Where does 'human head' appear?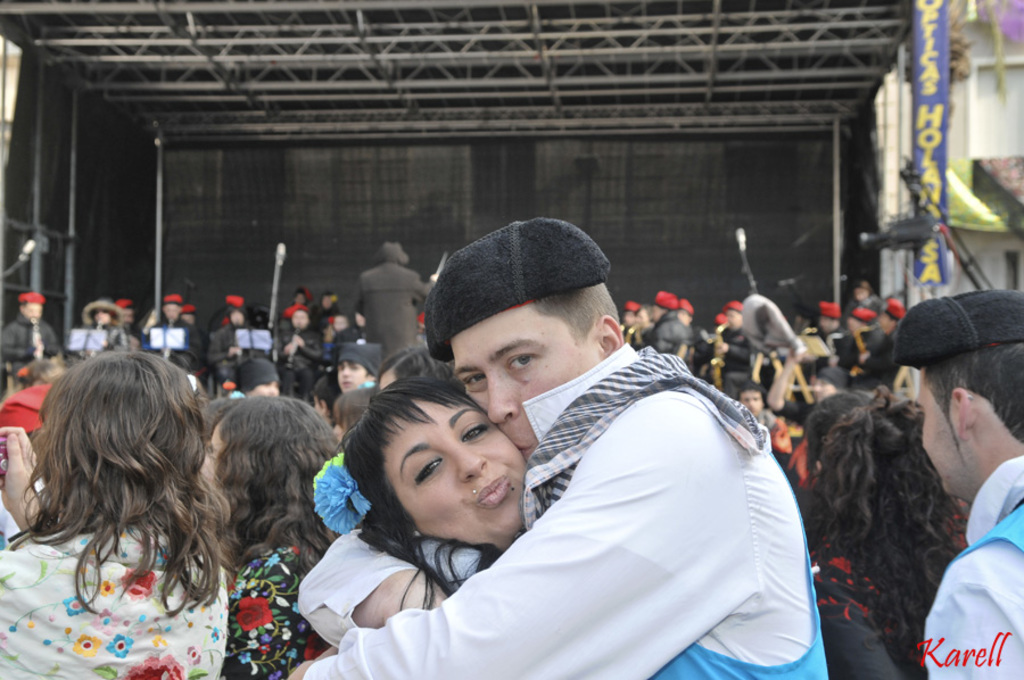
Appears at box=[375, 242, 412, 269].
